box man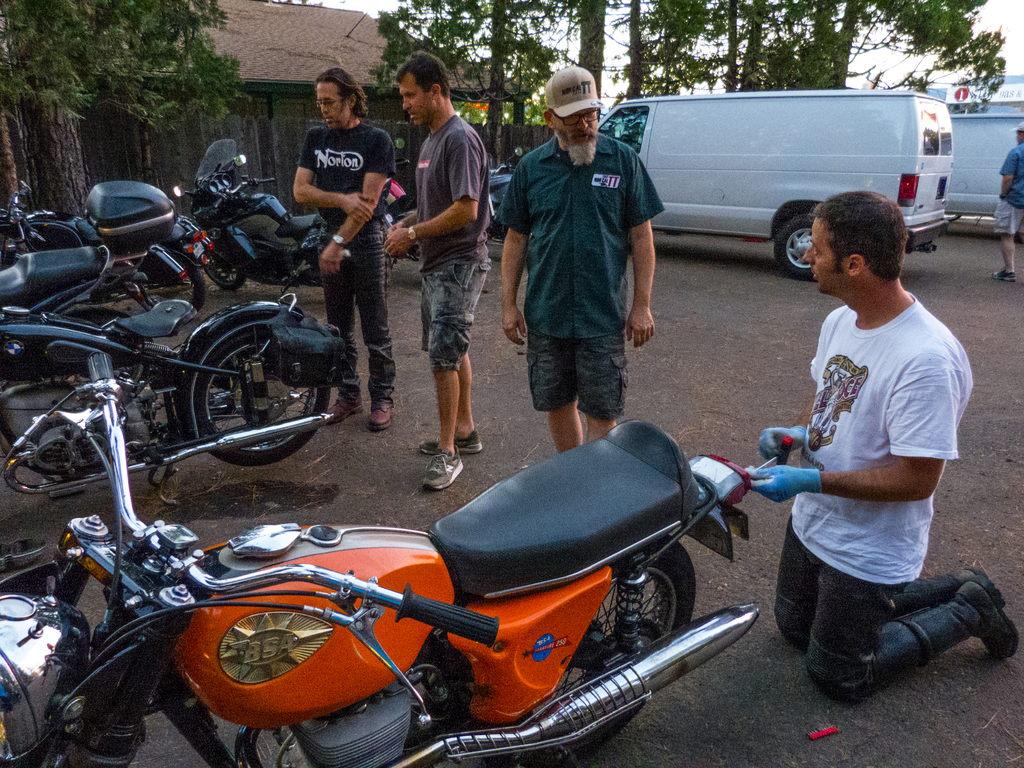
382/52/493/491
